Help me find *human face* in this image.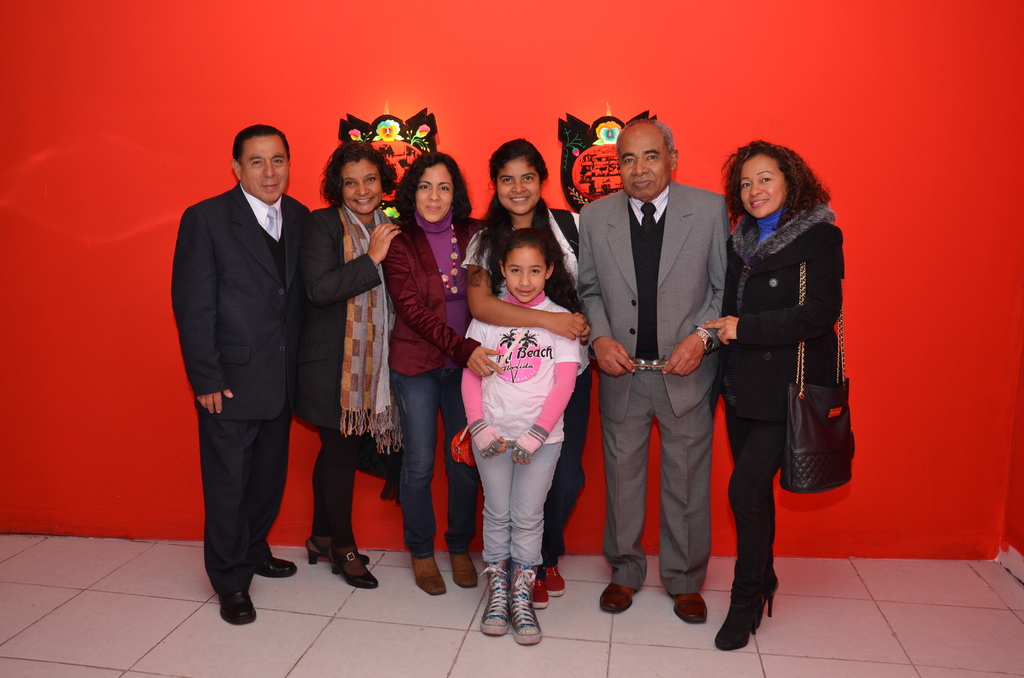
Found it: (left=235, top=136, right=291, bottom=203).
